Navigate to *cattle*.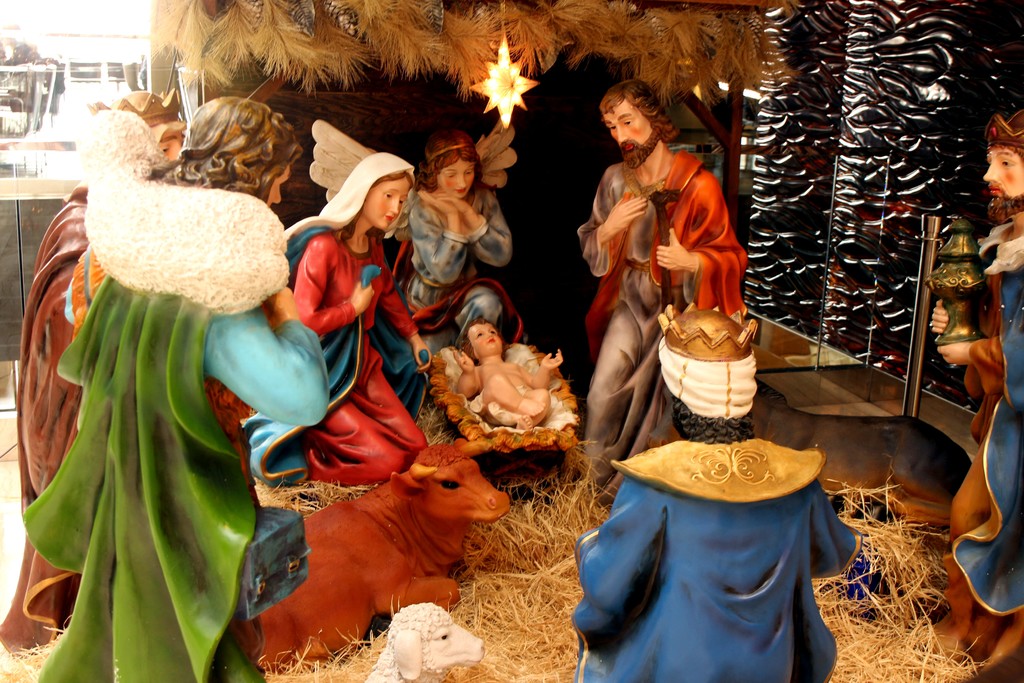
Navigation target: Rect(236, 442, 513, 673).
